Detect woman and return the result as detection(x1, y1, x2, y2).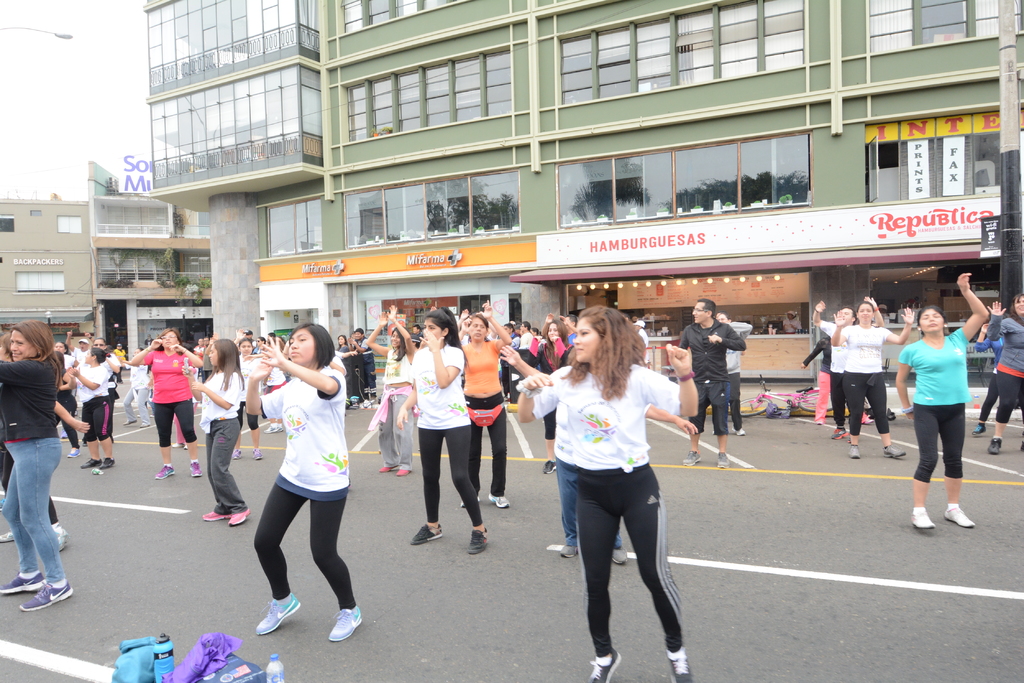
detection(451, 301, 514, 517).
